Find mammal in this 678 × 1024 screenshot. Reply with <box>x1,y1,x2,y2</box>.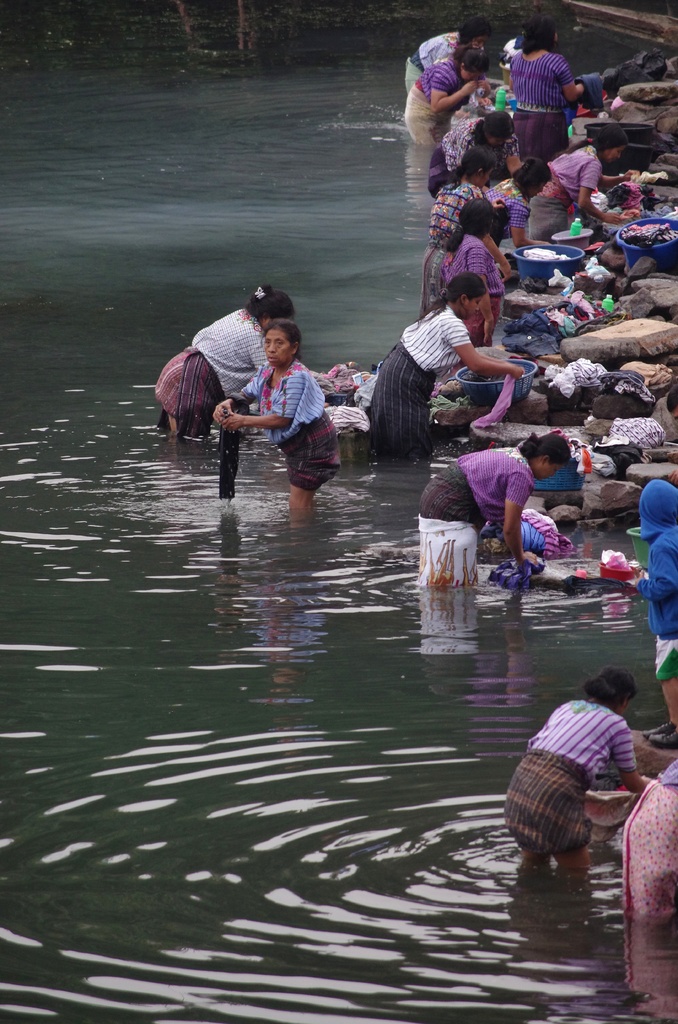
<box>446,200,512,376</box>.
